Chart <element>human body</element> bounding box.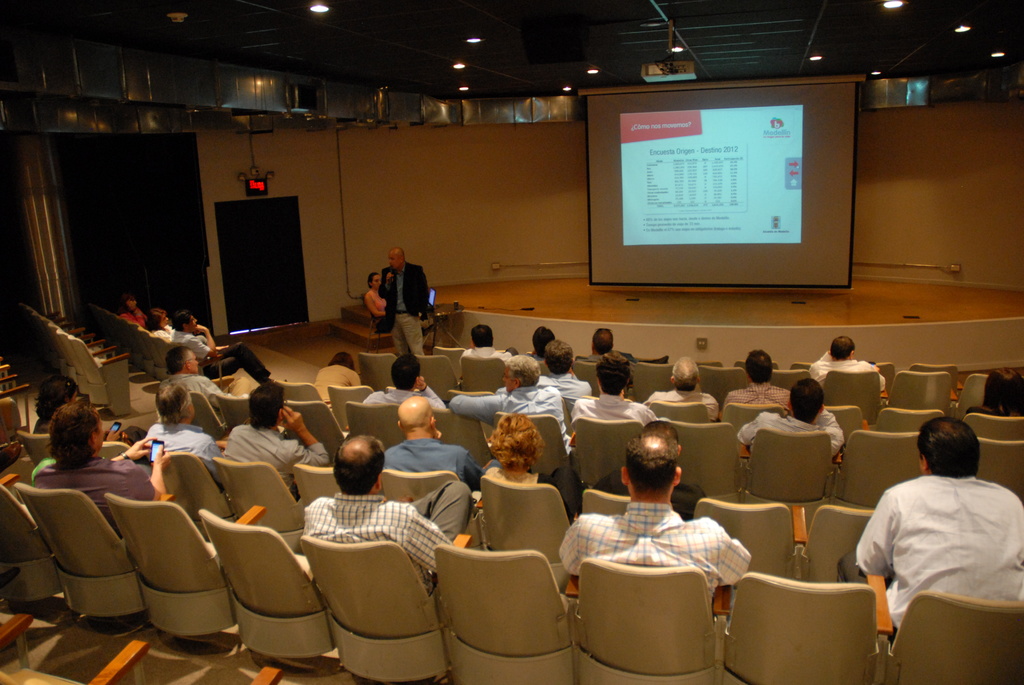
Charted: select_region(450, 353, 571, 452).
